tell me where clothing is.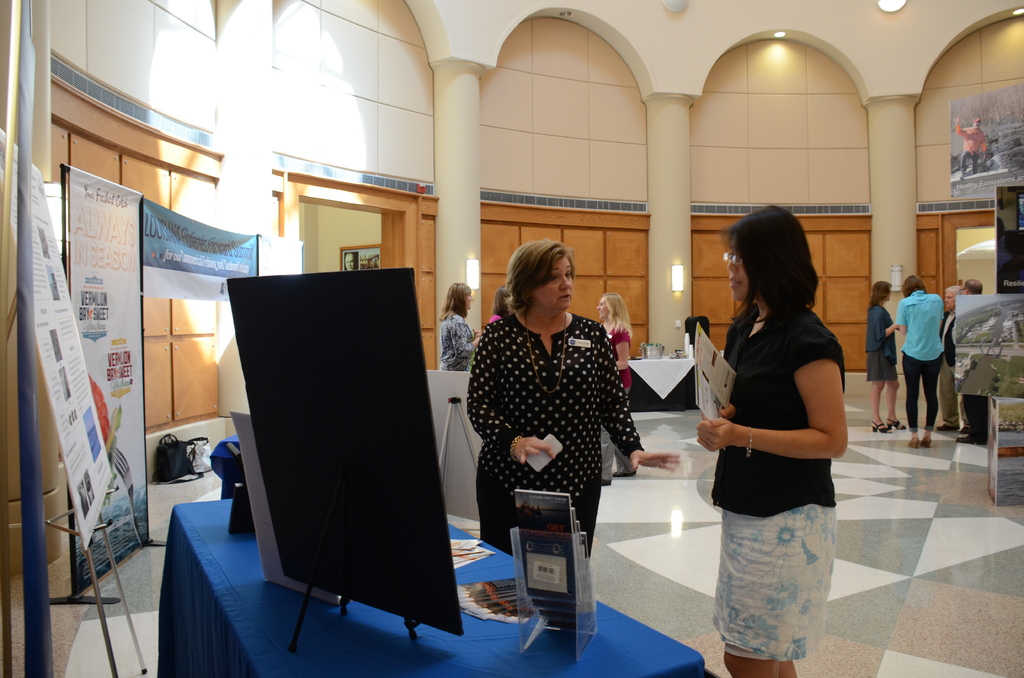
clothing is at bbox=(869, 305, 897, 382).
